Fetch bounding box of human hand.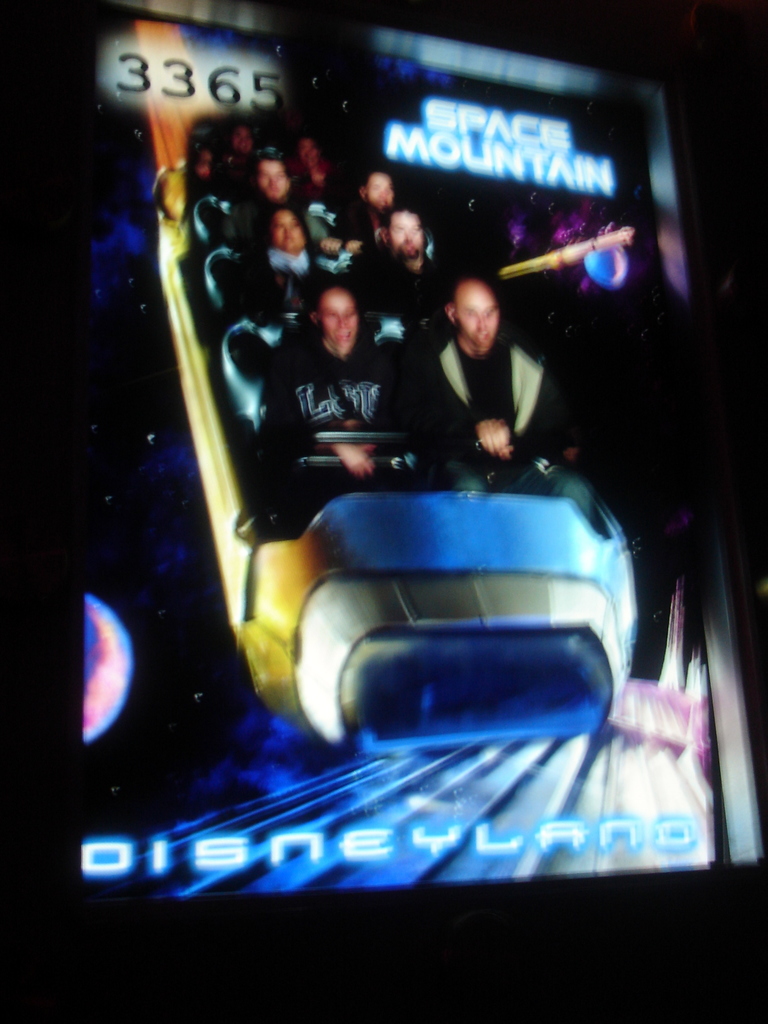
Bbox: {"x1": 477, "y1": 416, "x2": 513, "y2": 460}.
